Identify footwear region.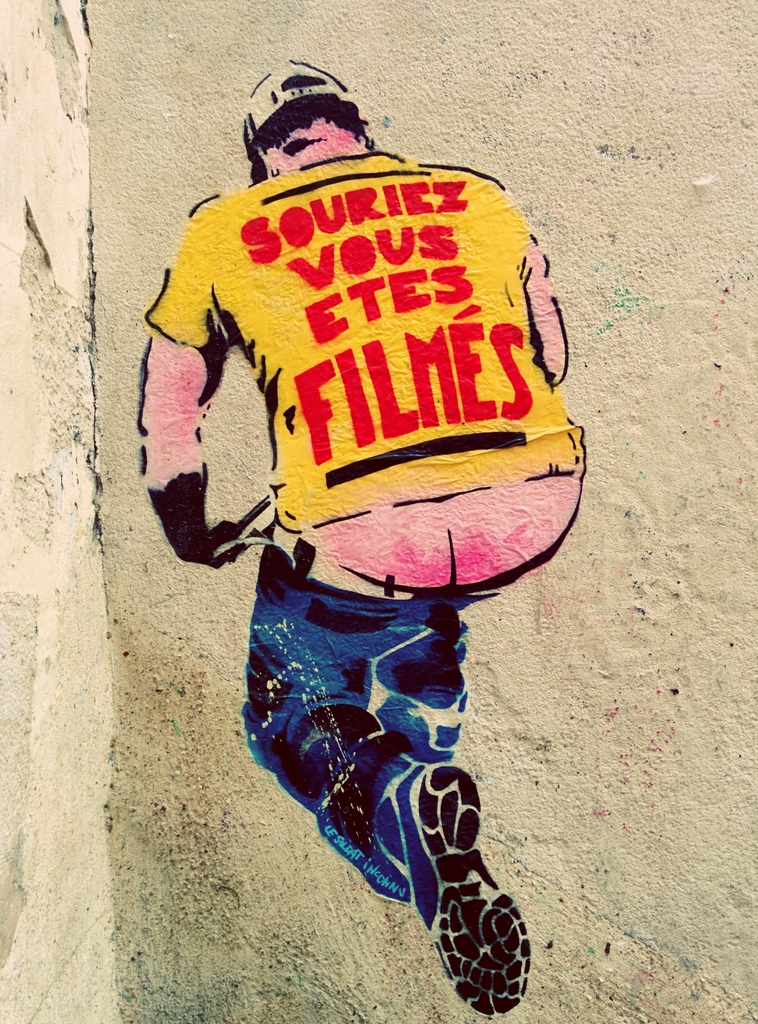
Region: [left=415, top=769, right=531, bottom=1011].
